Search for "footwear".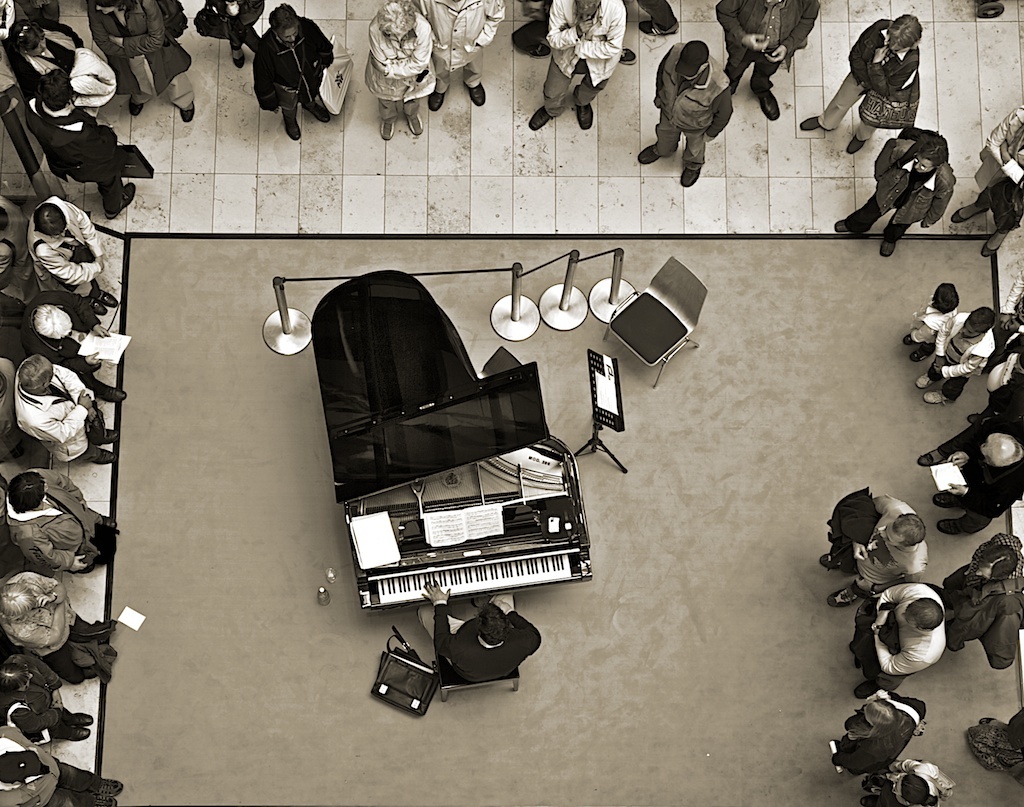
Found at BBox(911, 372, 933, 388).
